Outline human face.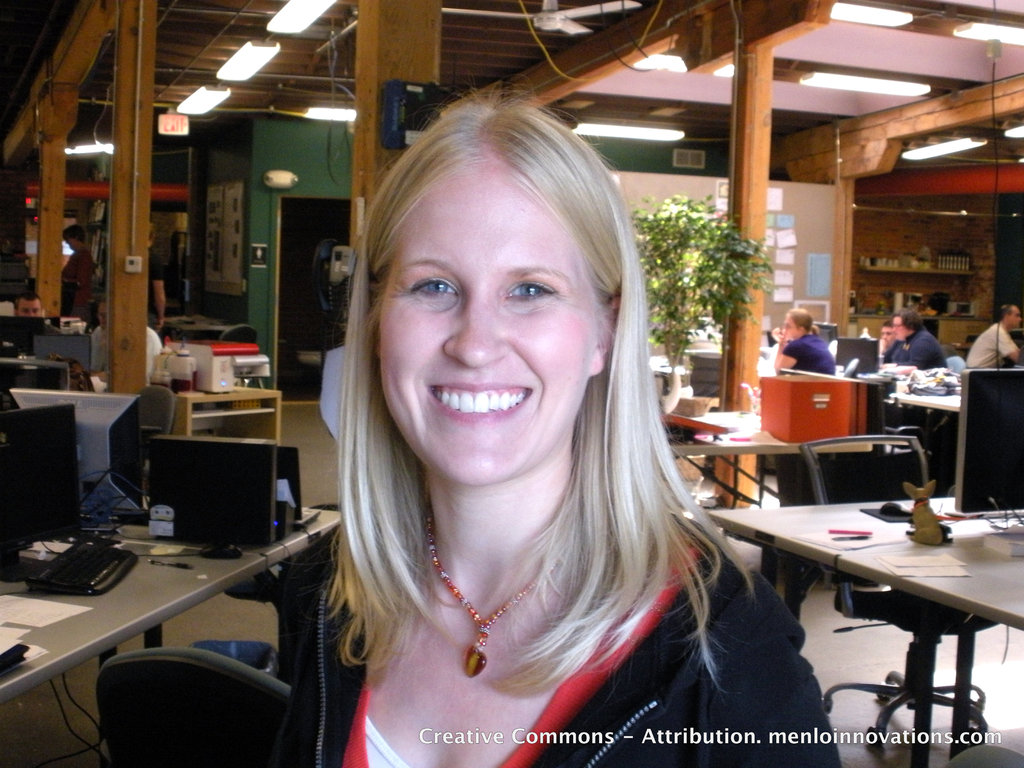
Outline: (879,321,891,348).
